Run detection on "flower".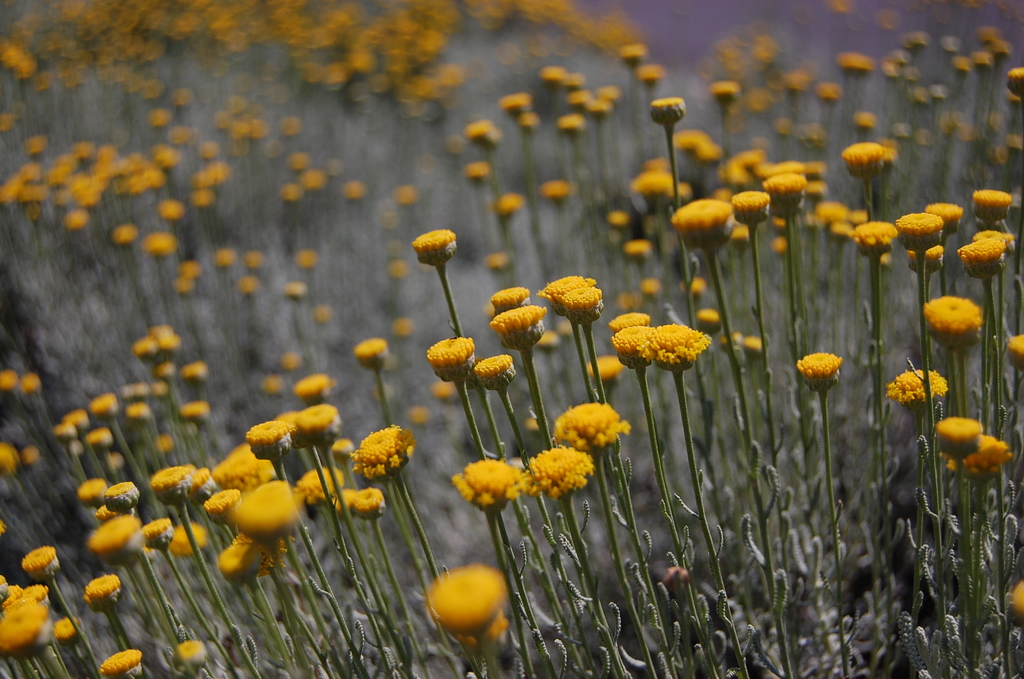
Result: [466, 122, 490, 140].
